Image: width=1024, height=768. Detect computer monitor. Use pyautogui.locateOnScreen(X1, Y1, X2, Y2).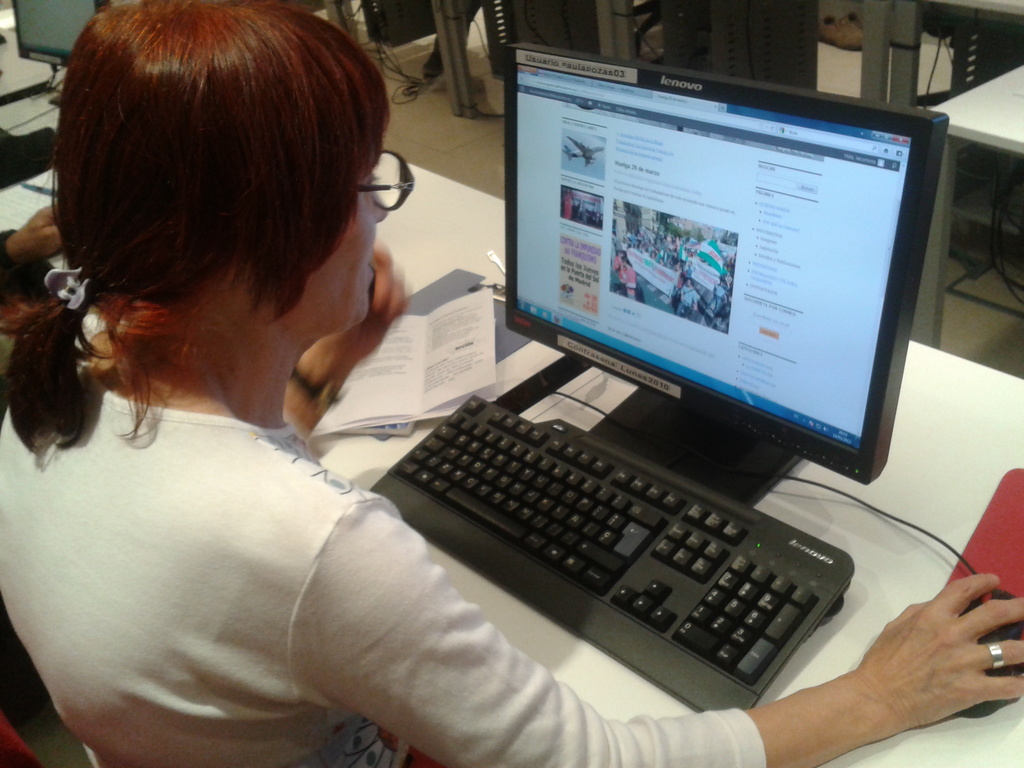
pyautogui.locateOnScreen(504, 40, 948, 512).
